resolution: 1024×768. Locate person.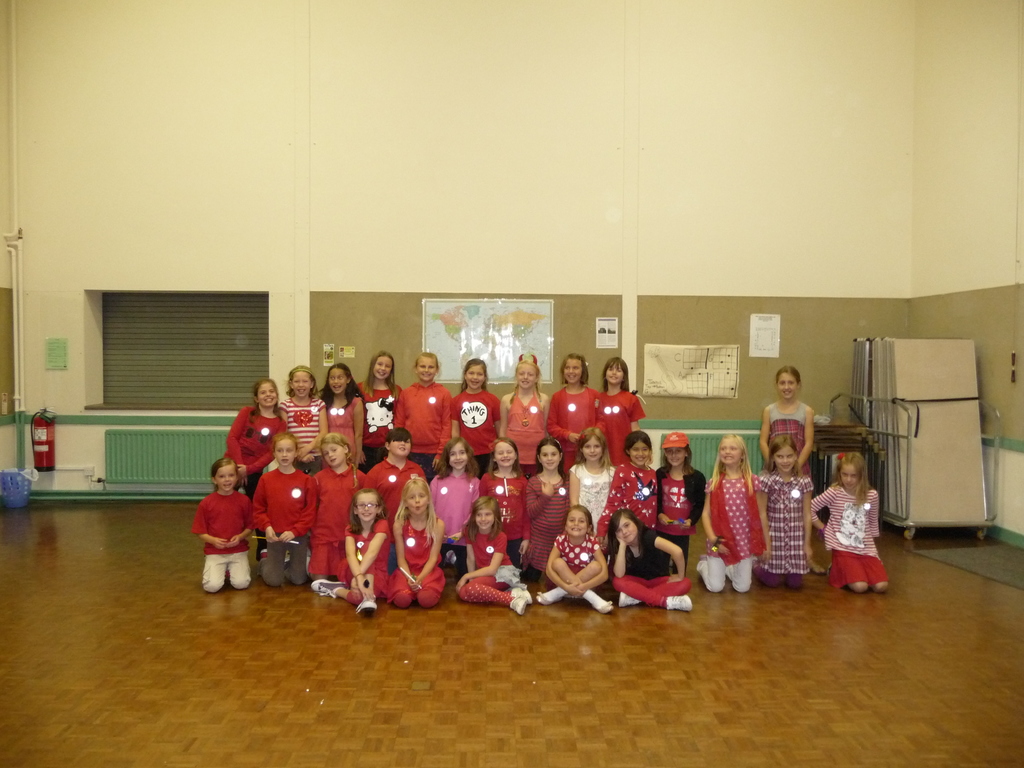
rect(218, 377, 287, 566).
